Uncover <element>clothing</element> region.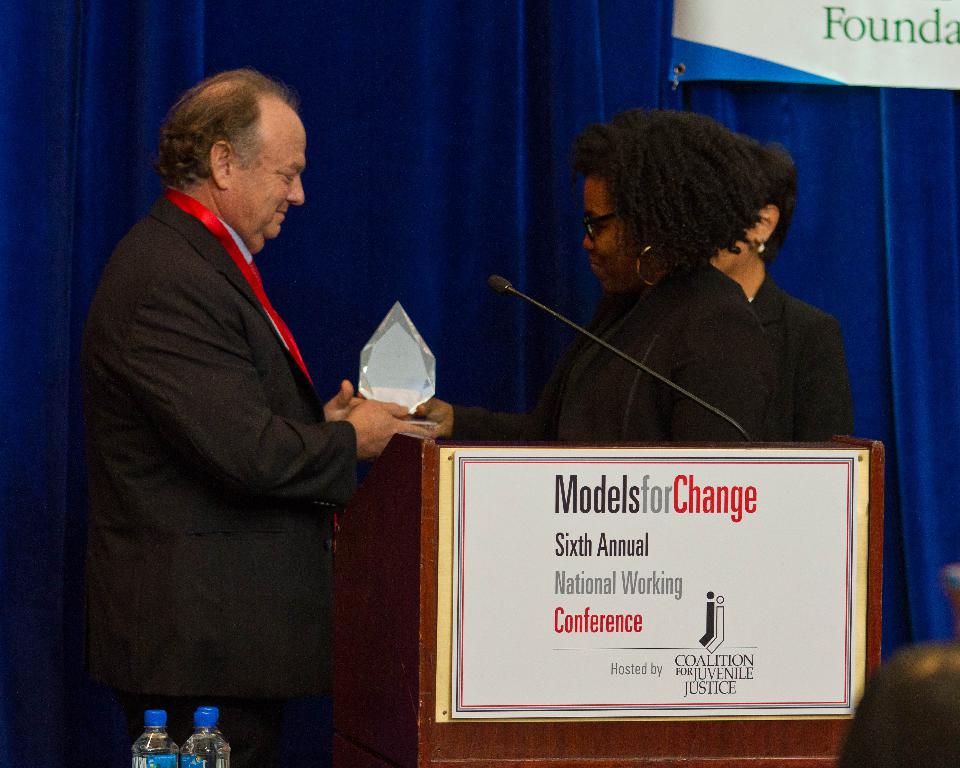
Uncovered: region(751, 282, 862, 447).
